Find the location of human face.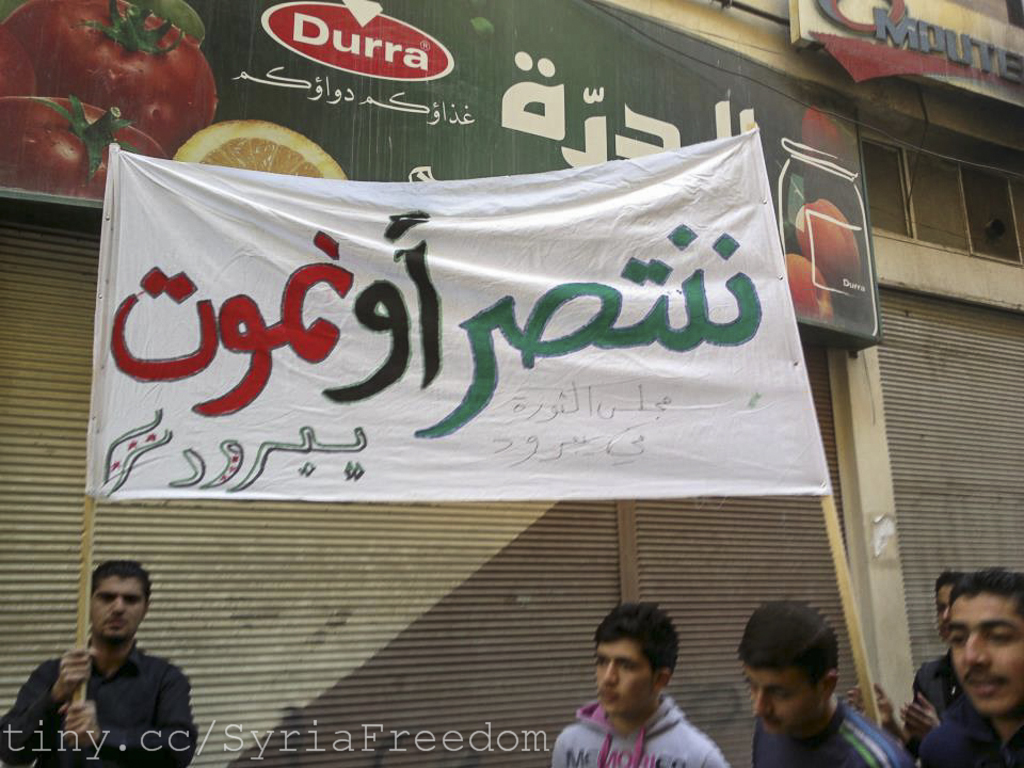
Location: [x1=750, y1=667, x2=820, y2=737].
